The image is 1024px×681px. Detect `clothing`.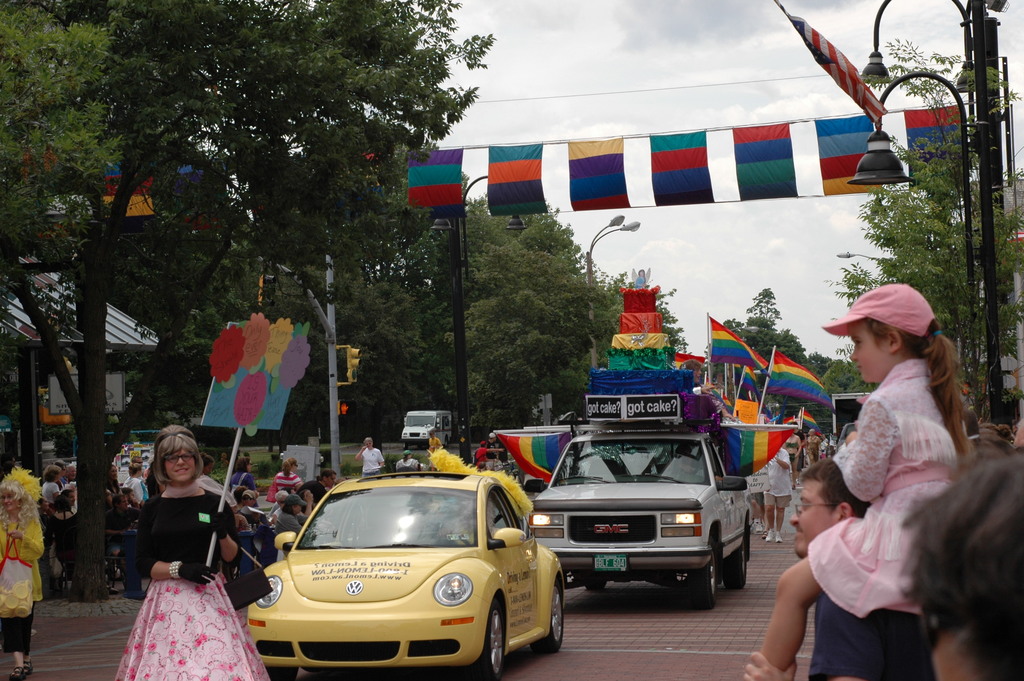
Detection: <region>831, 356, 984, 615</region>.
